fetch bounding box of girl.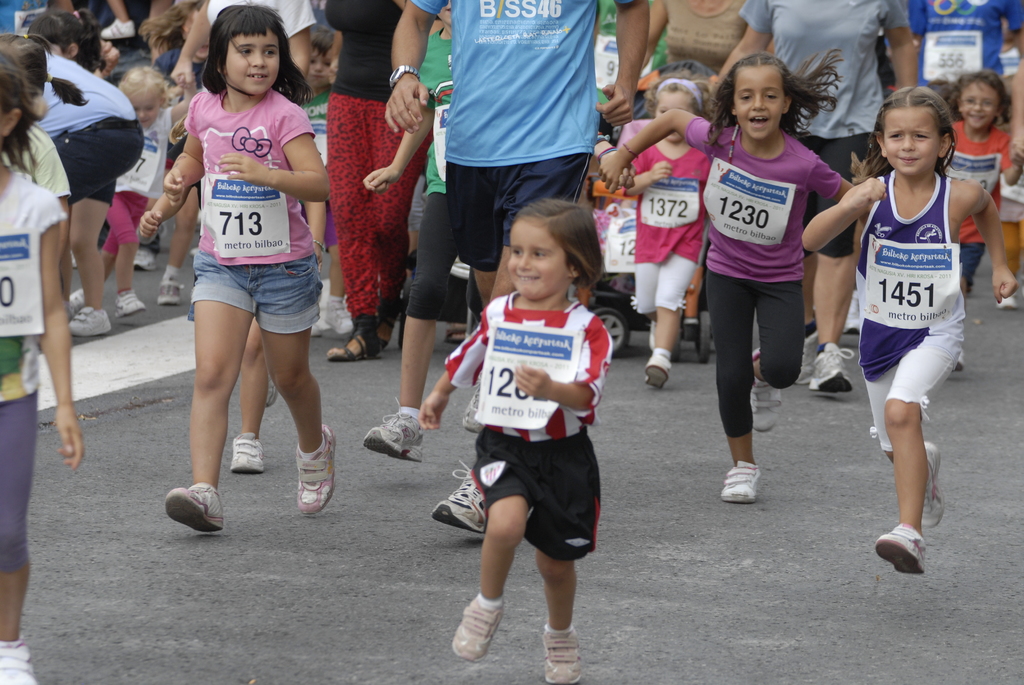
Bbox: crop(595, 50, 878, 510).
